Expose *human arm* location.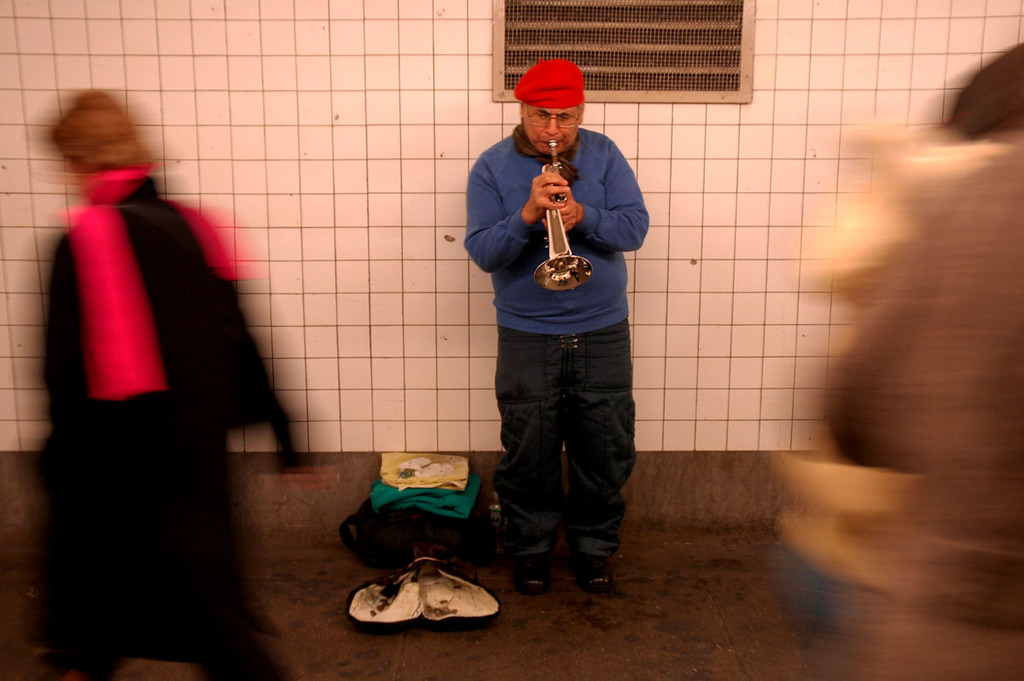
Exposed at box(461, 172, 568, 275).
